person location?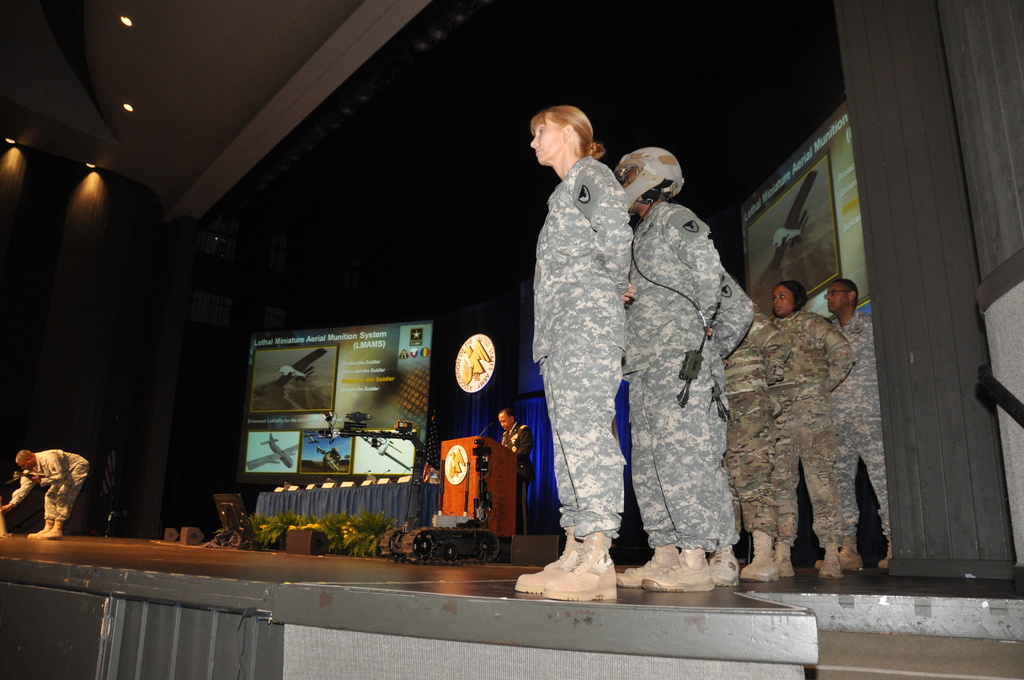
522,100,676,599
